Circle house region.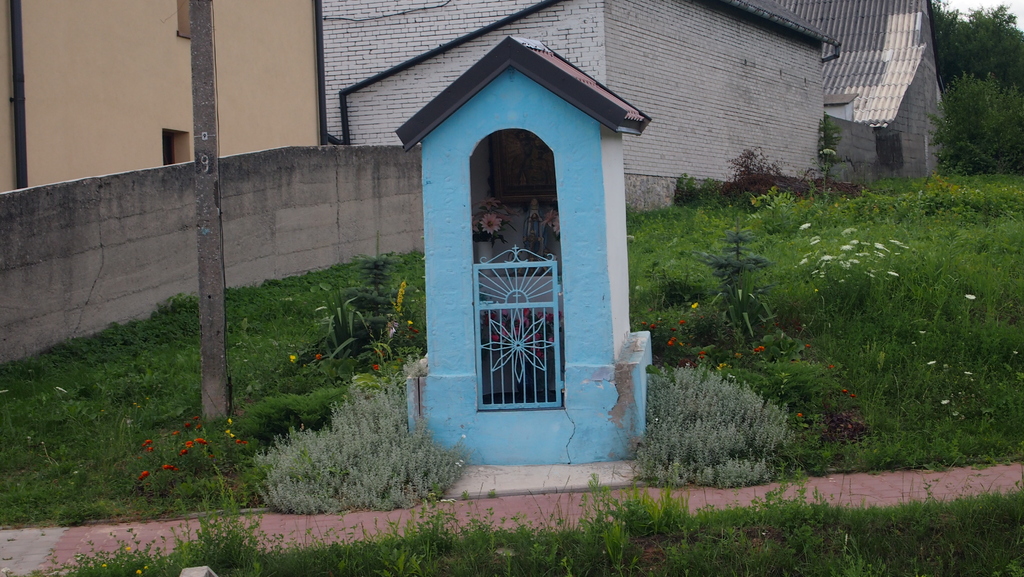
Region: (left=307, top=0, right=845, bottom=216).
